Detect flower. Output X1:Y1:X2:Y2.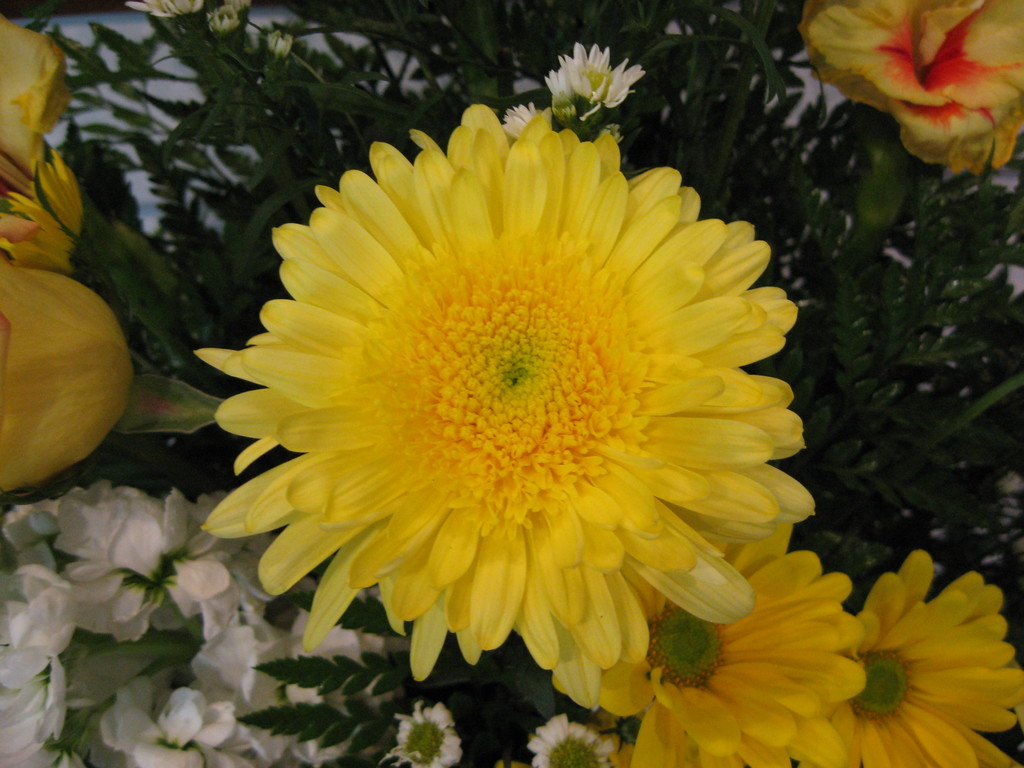
789:0:1023:173.
